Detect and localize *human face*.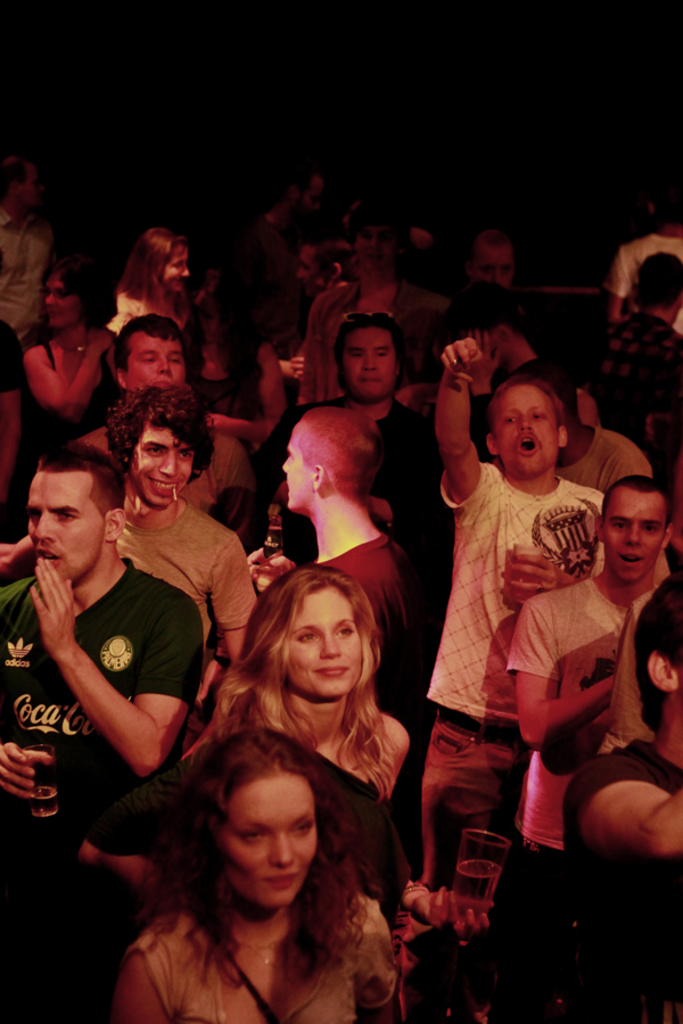
Localized at (x1=20, y1=470, x2=106, y2=583).
